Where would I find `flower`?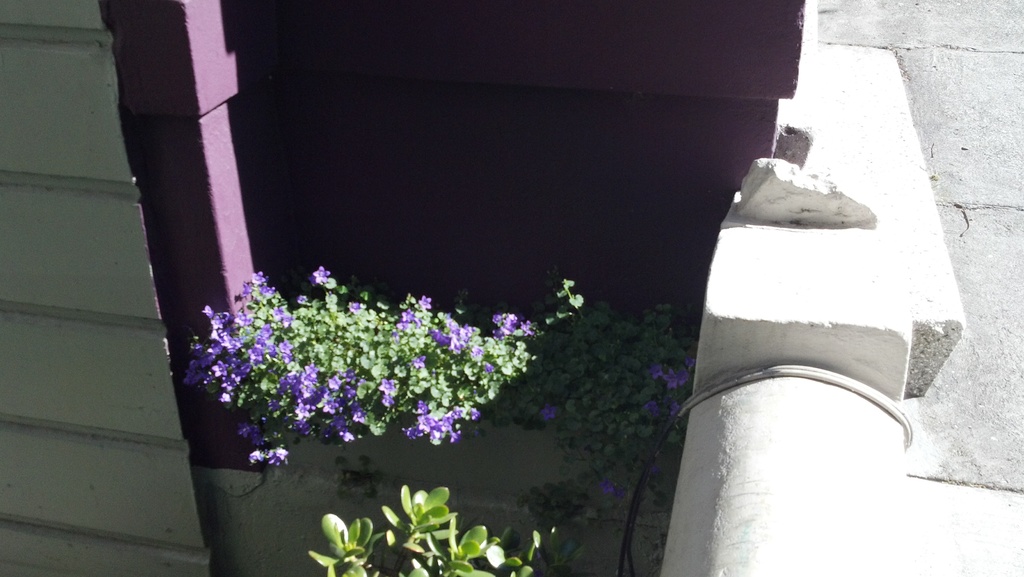
At [537, 404, 559, 425].
